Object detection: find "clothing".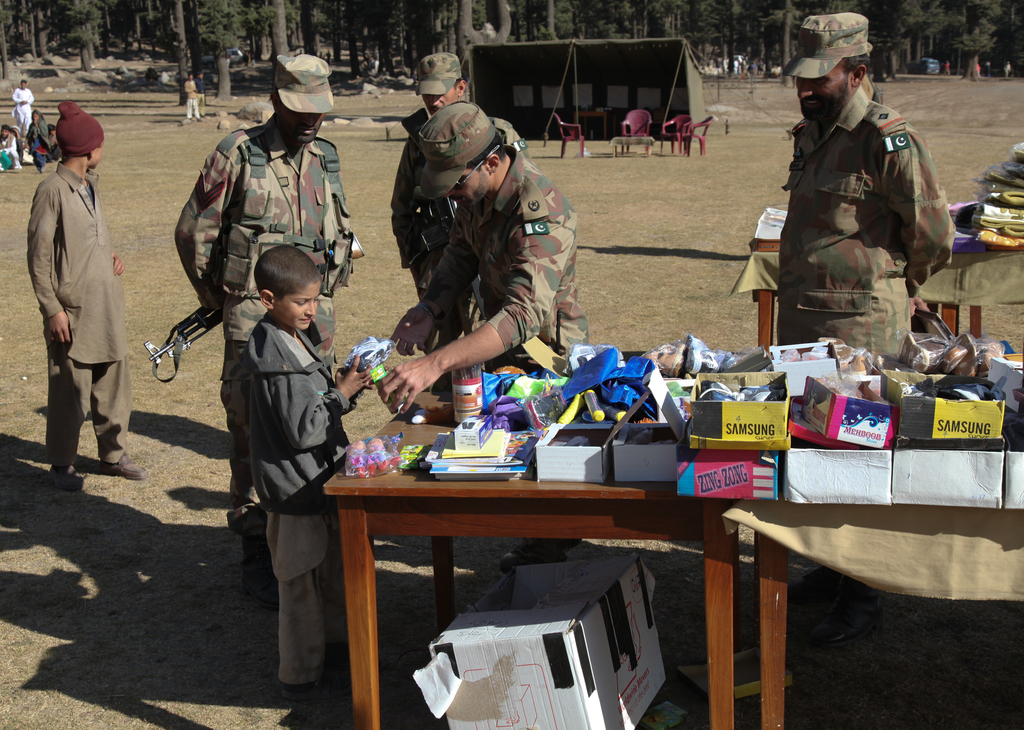
region(945, 62, 949, 77).
